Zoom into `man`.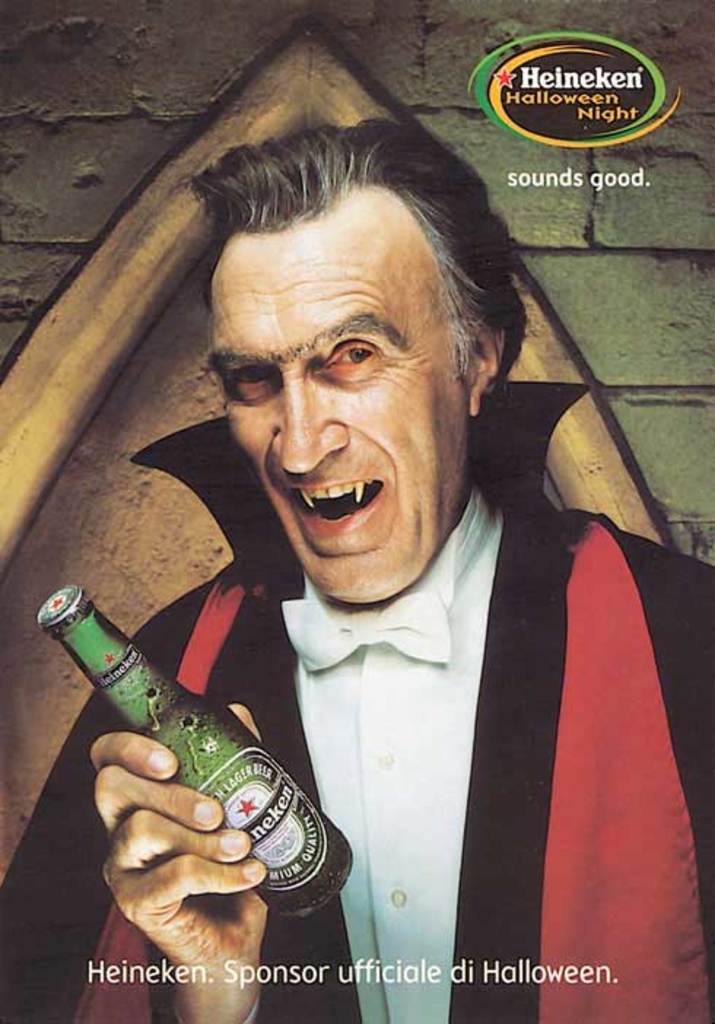
Zoom target: Rect(0, 120, 714, 1023).
